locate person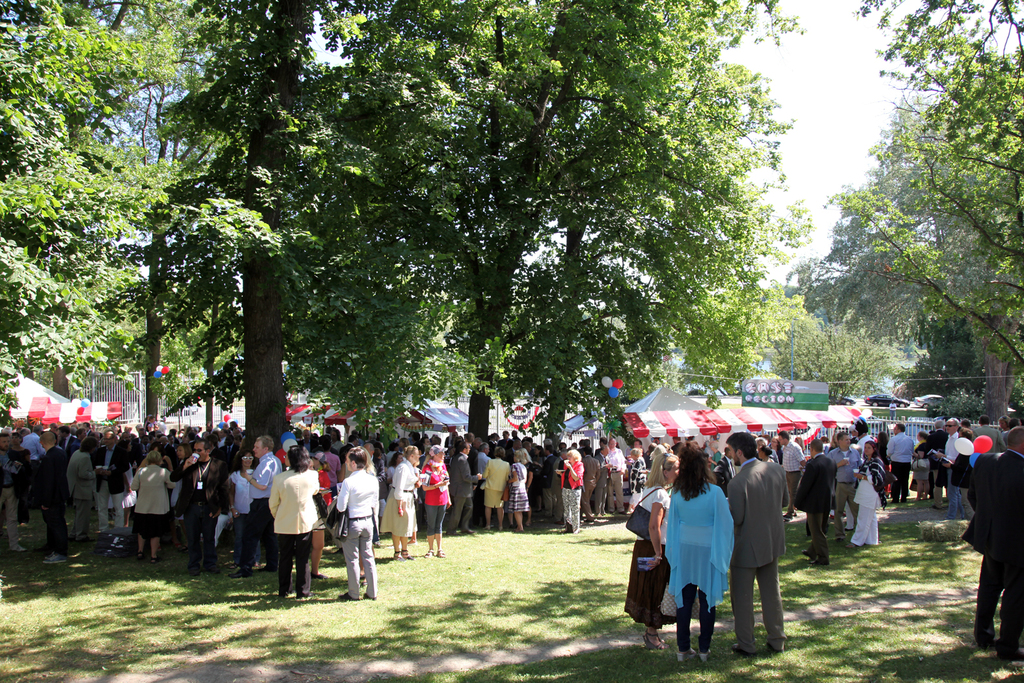
[x1=421, y1=436, x2=430, y2=444]
